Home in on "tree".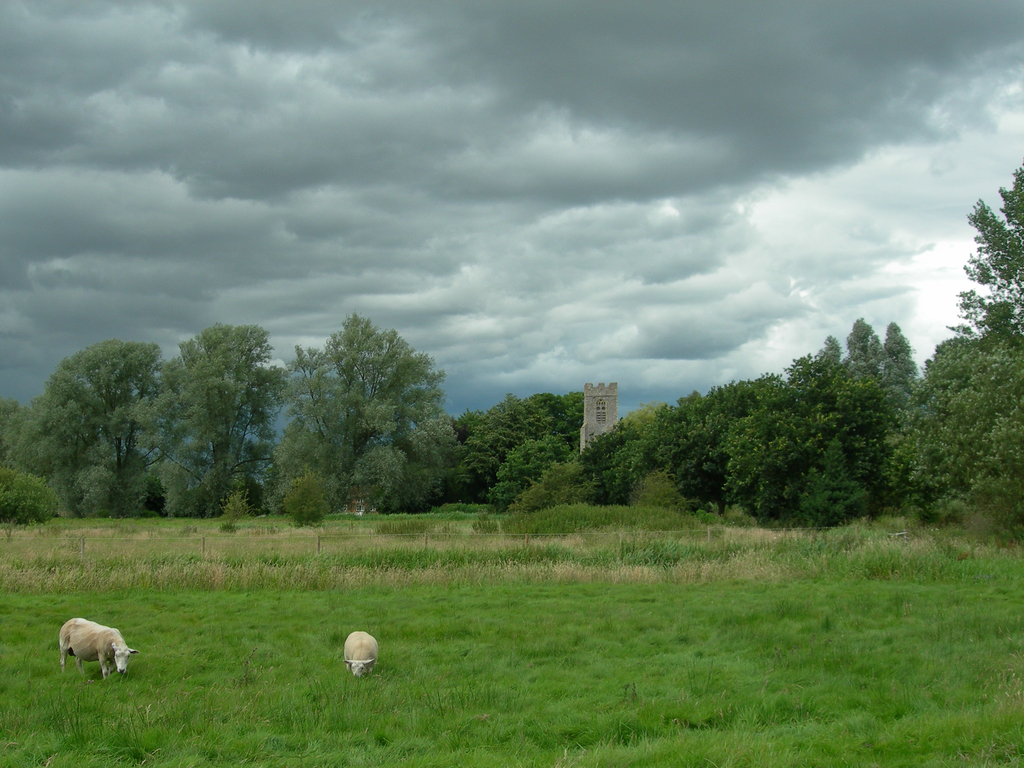
Homed in at box(138, 320, 296, 521).
